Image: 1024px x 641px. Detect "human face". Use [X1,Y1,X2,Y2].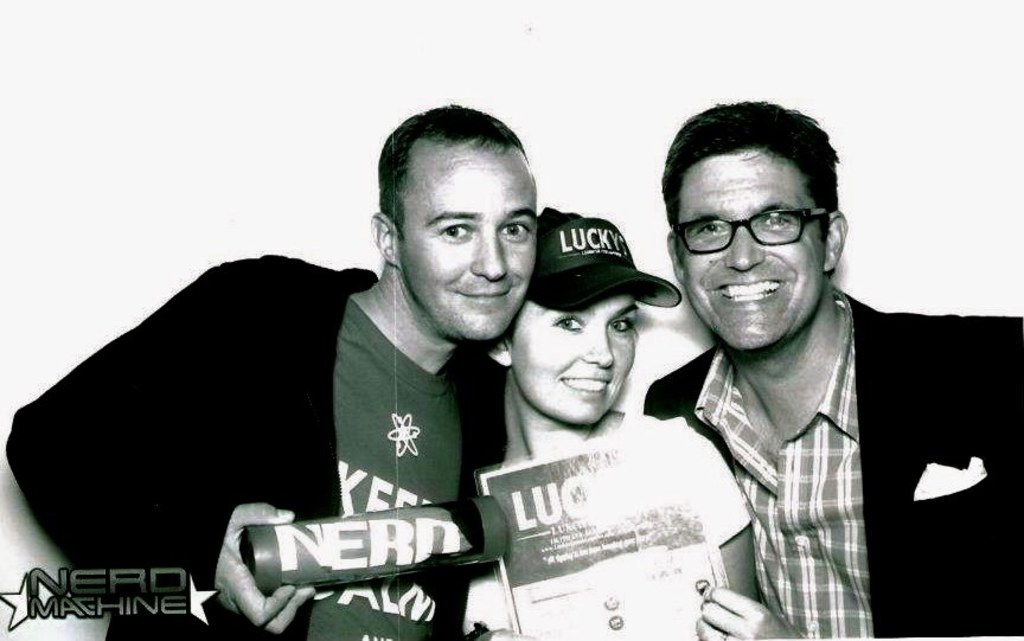
[506,294,645,428].
